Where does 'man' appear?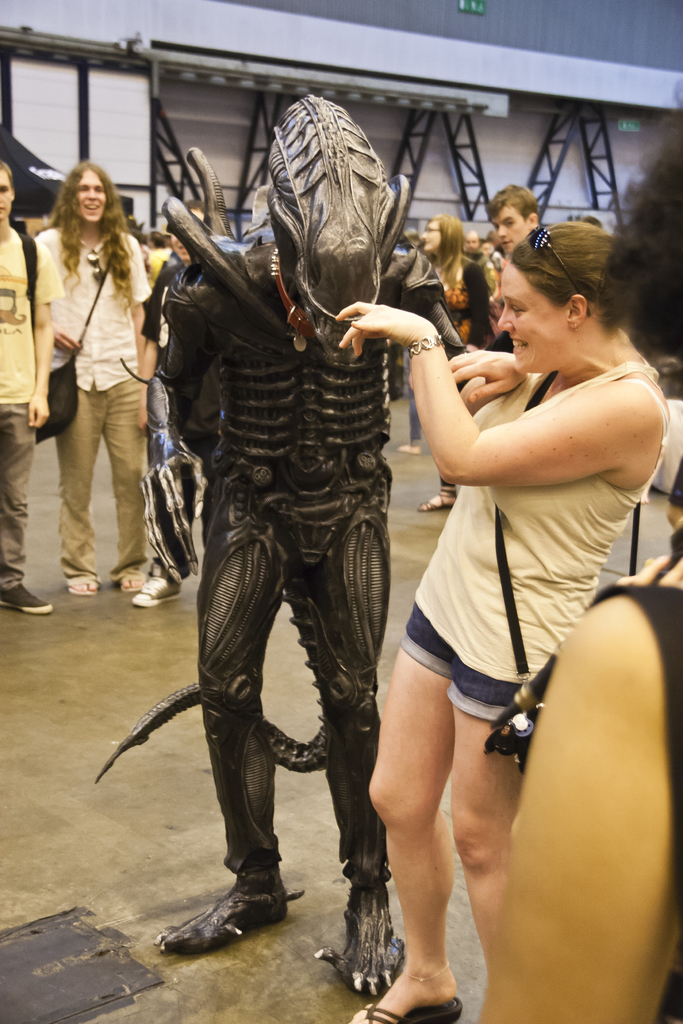
Appears at bbox=[37, 162, 151, 597].
